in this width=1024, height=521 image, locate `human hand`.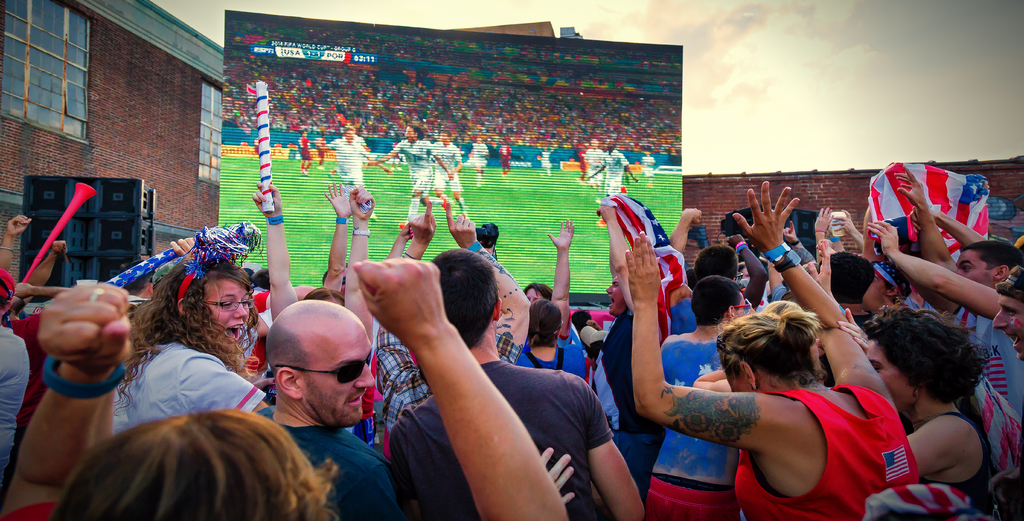
Bounding box: [780, 217, 796, 248].
